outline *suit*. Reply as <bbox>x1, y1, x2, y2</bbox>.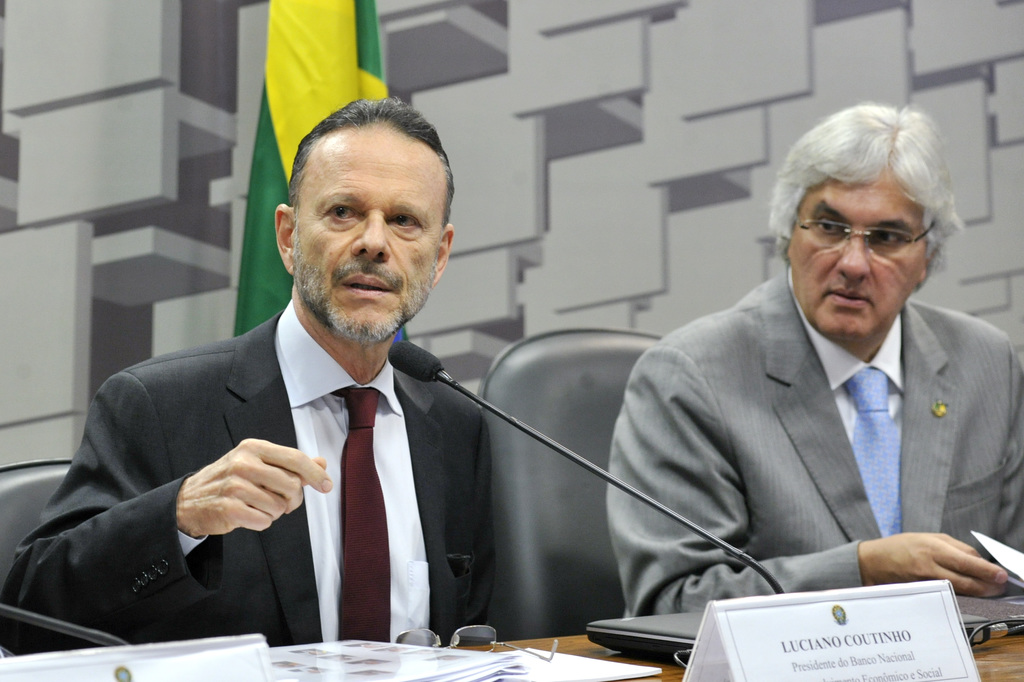
<bbox>0, 299, 494, 658</bbox>.
